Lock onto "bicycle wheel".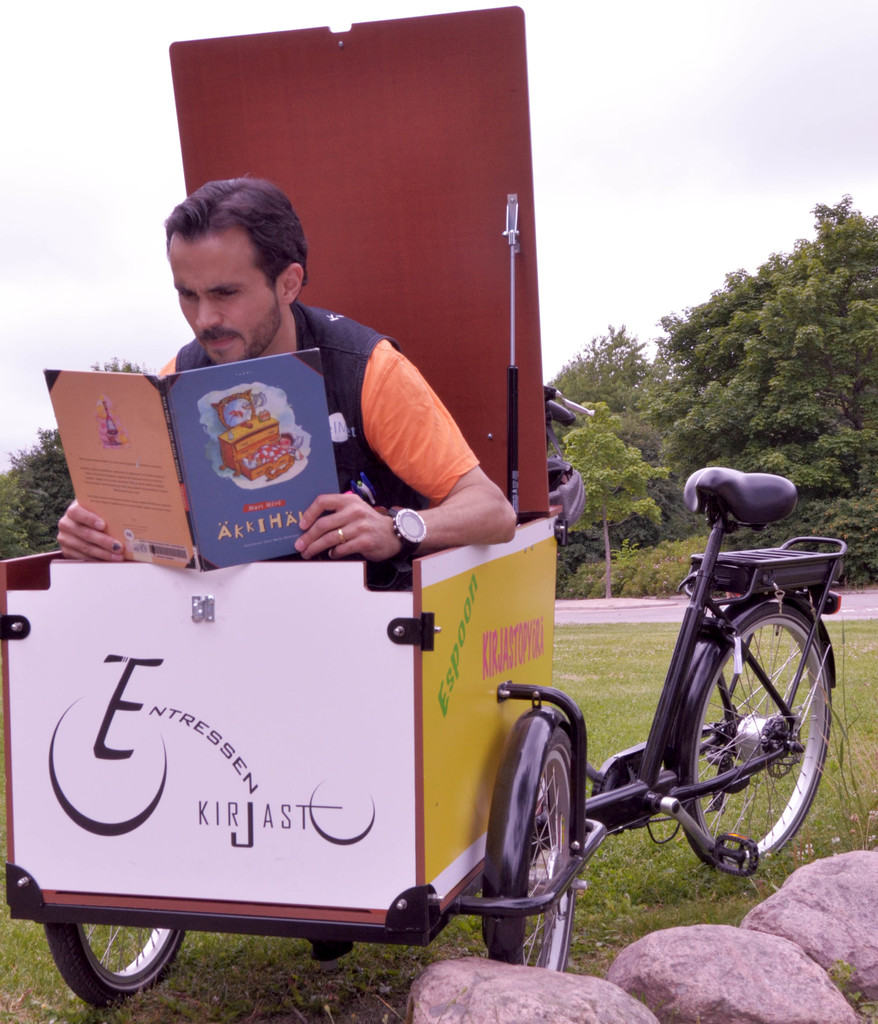
Locked: box(42, 925, 185, 1005).
